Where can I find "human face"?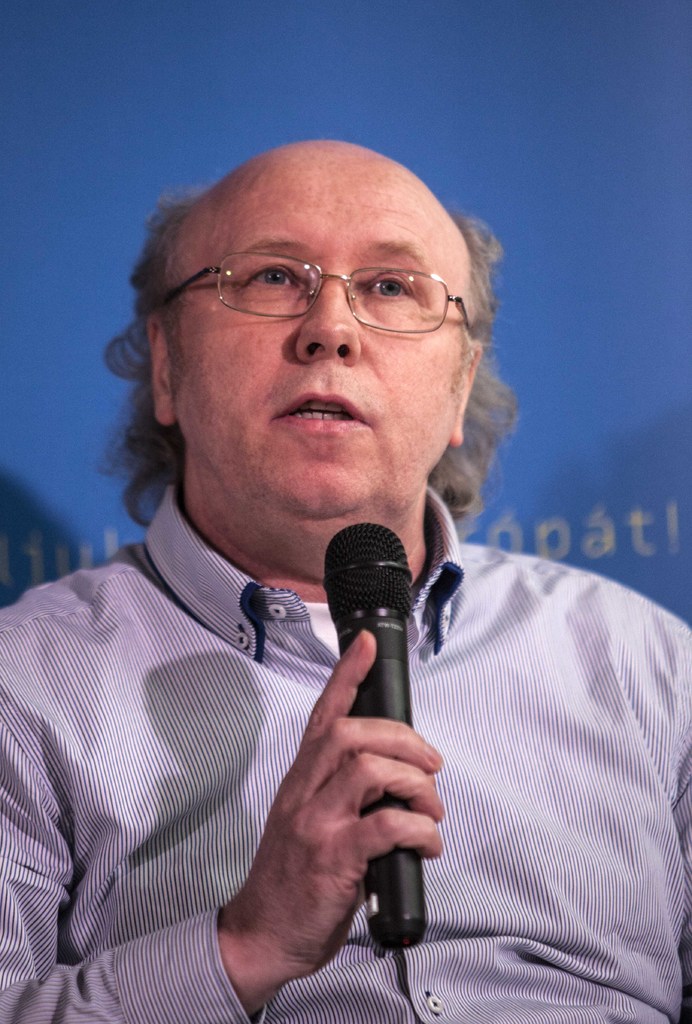
You can find it at 167 143 472 517.
